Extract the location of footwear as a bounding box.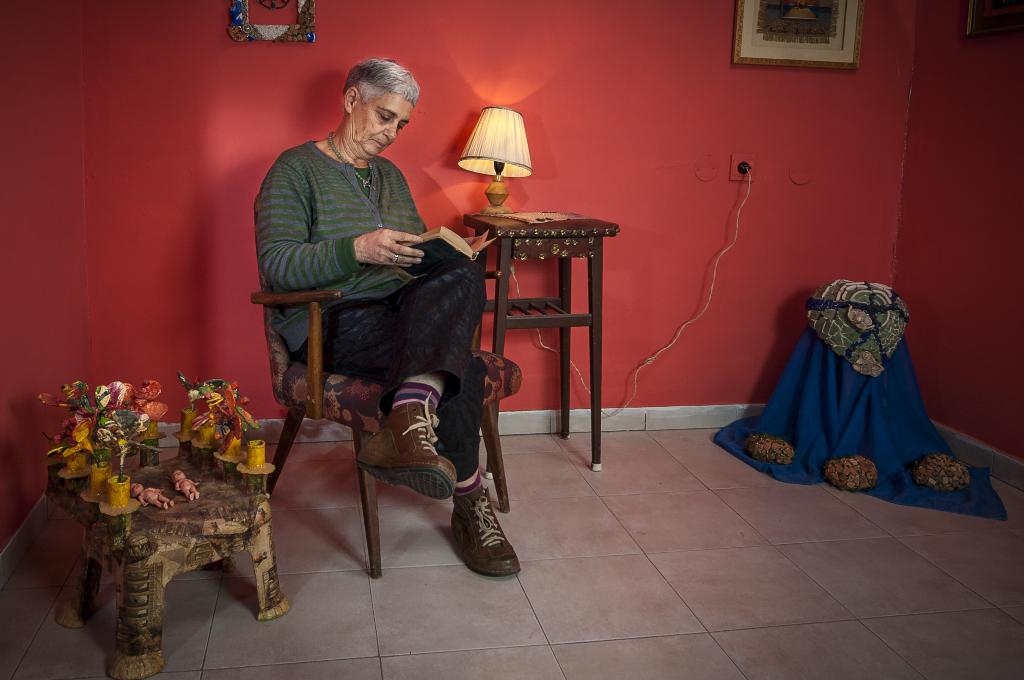
box=[353, 389, 460, 508].
